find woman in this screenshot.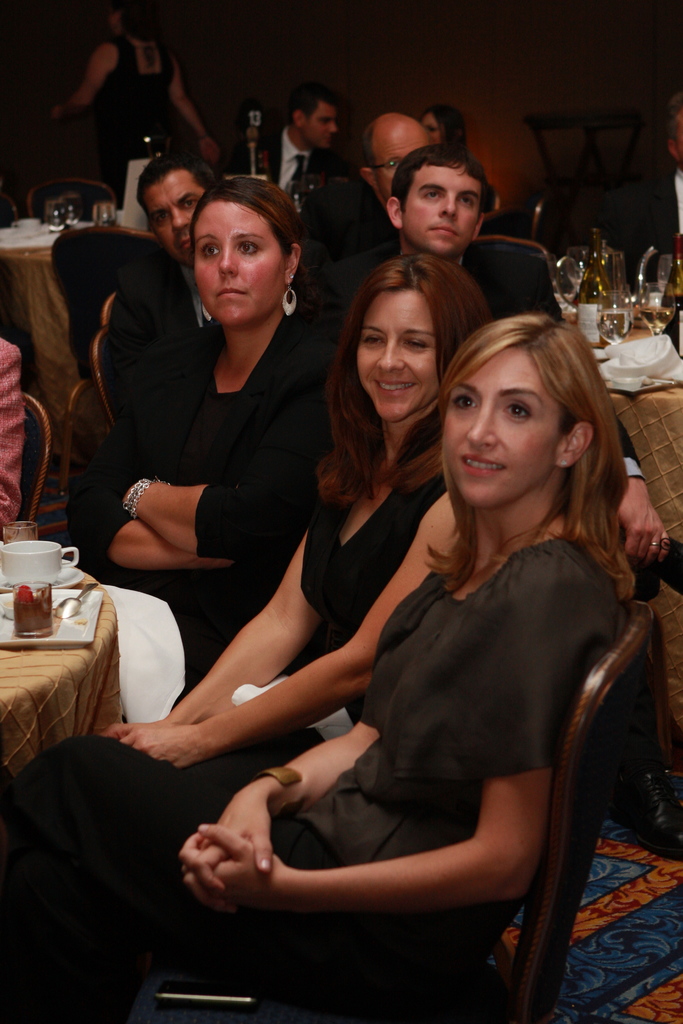
The bounding box for woman is 0 317 645 1023.
